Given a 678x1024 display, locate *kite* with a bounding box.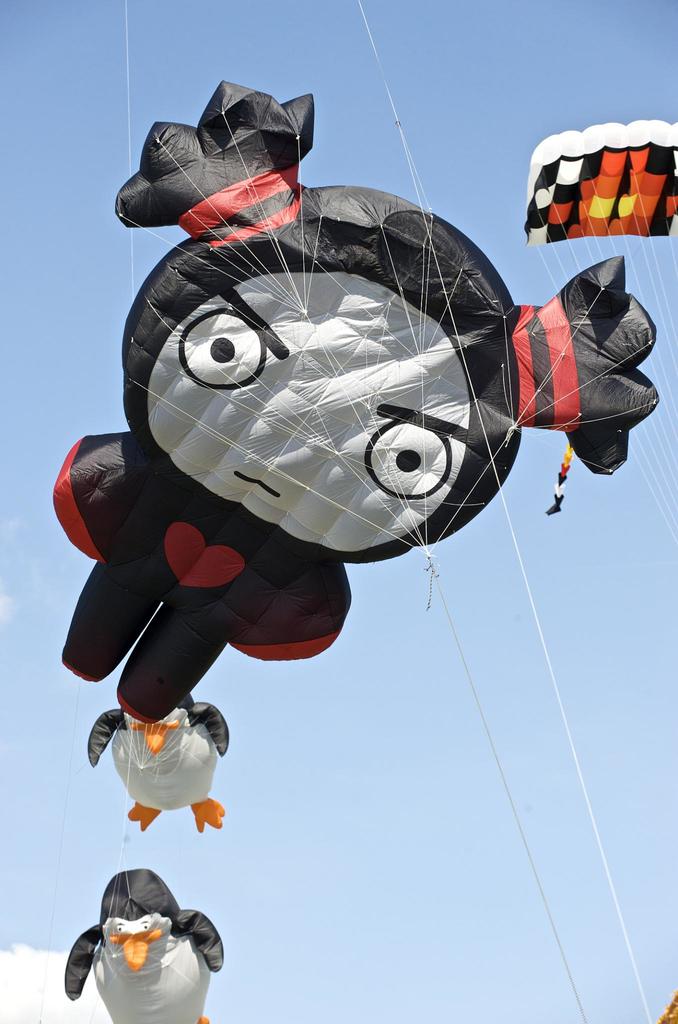
Located: [x1=51, y1=77, x2=657, y2=726].
